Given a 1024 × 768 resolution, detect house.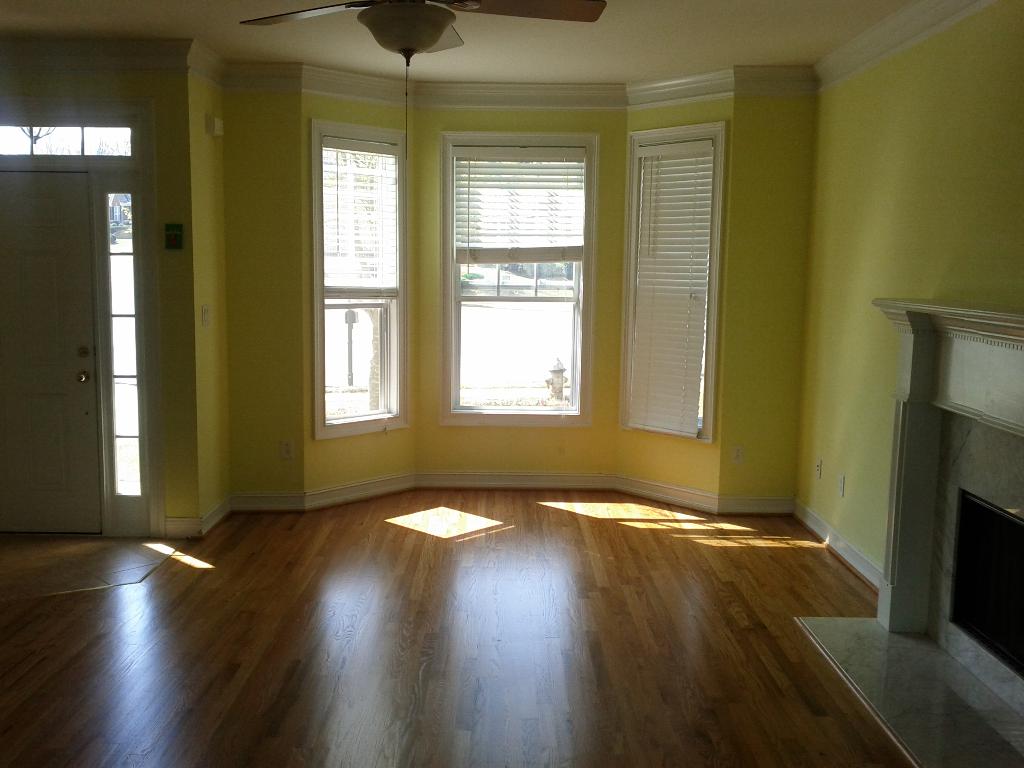
Rect(0, 0, 1023, 767).
